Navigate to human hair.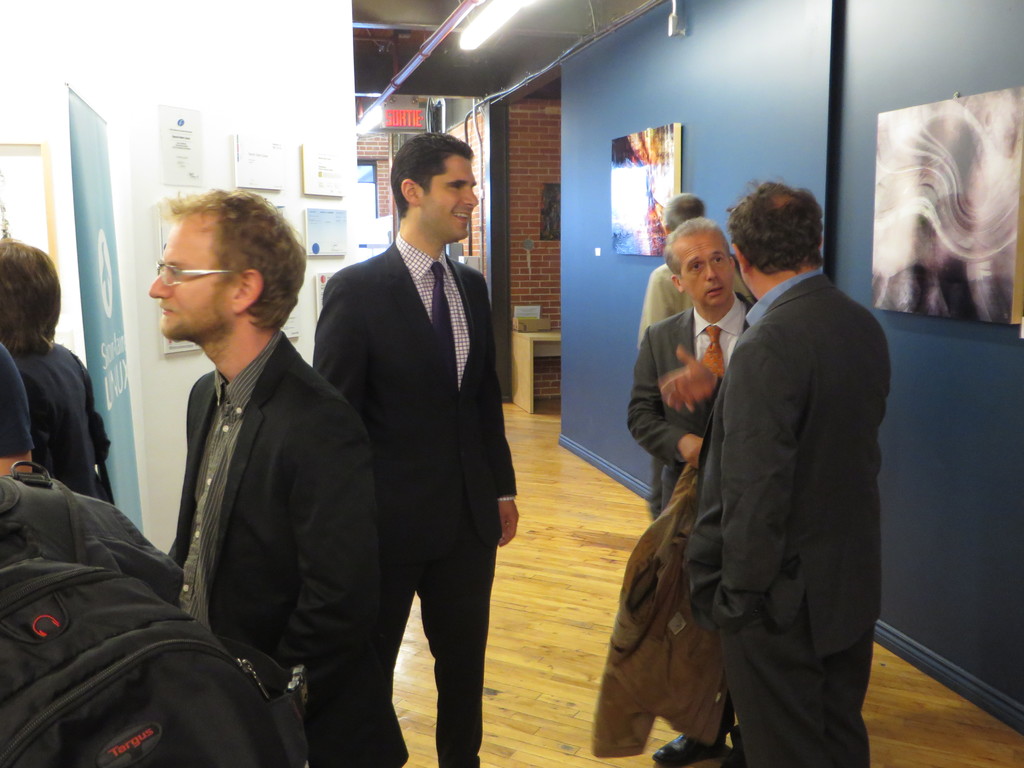
Navigation target: Rect(746, 173, 831, 280).
